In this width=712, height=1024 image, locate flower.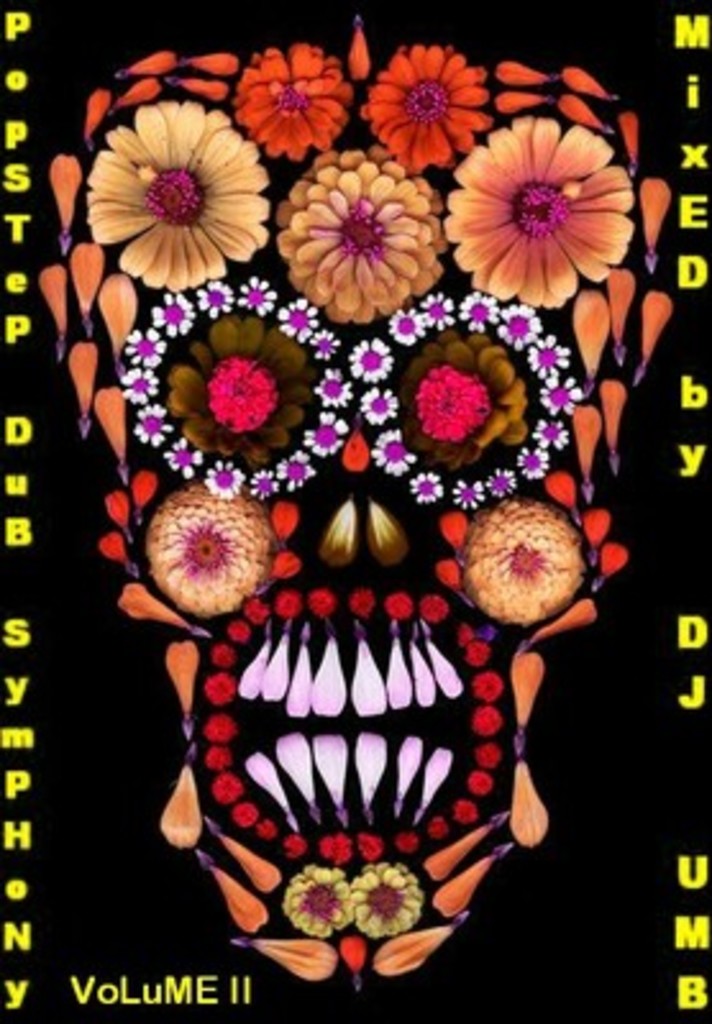
Bounding box: 266,141,453,325.
